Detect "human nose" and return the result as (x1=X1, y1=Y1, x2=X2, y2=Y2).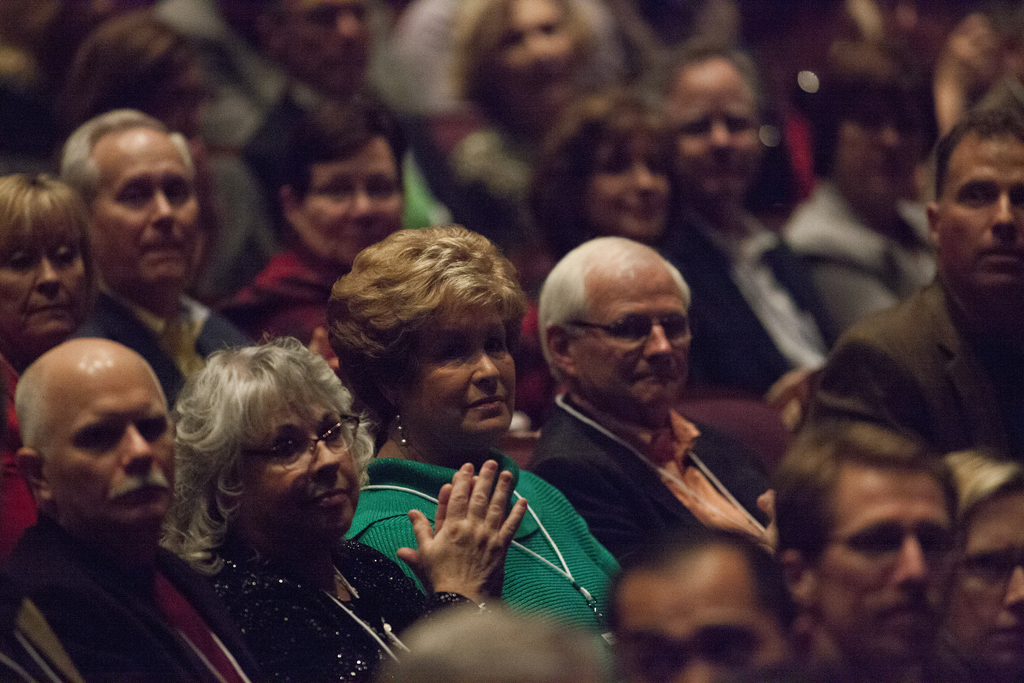
(x1=121, y1=429, x2=154, y2=470).
